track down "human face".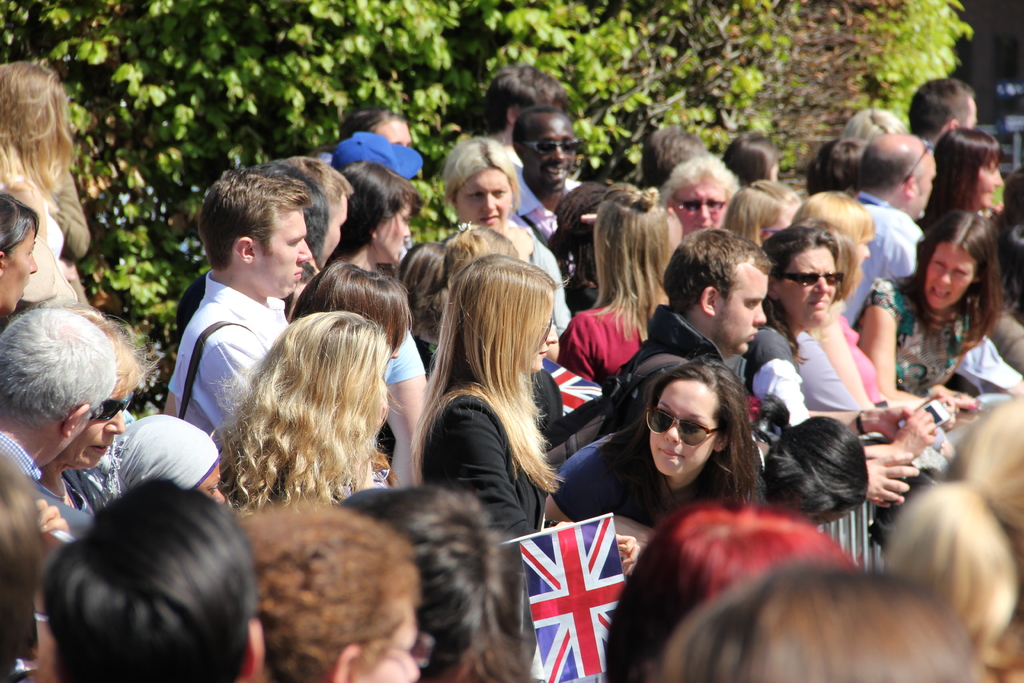
Tracked to (256, 209, 306, 298).
